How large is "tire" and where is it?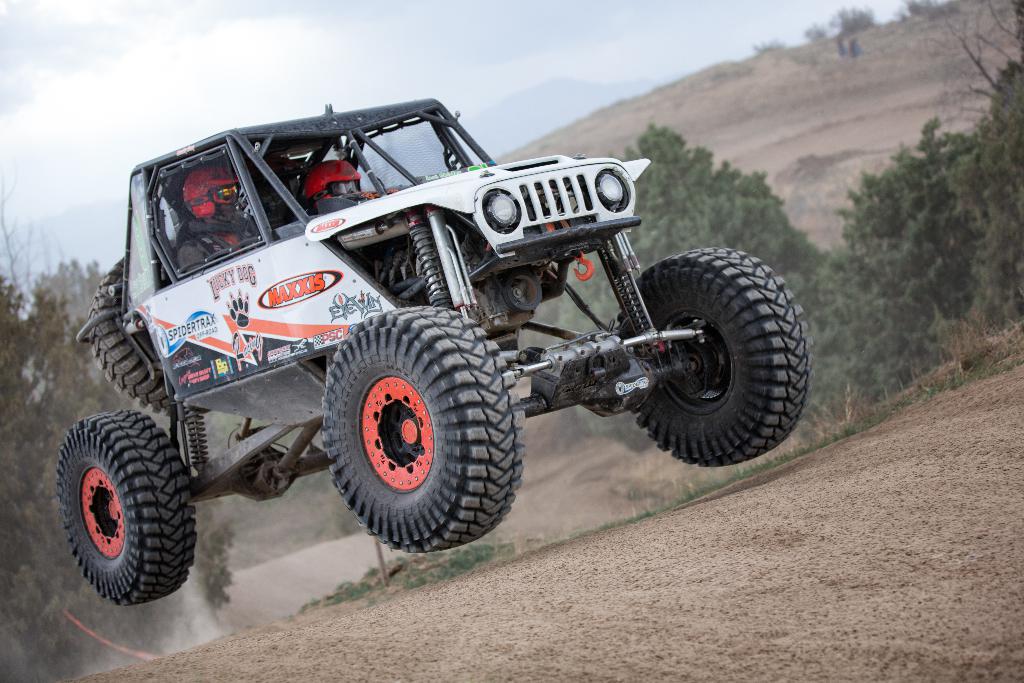
Bounding box: 323, 307, 527, 552.
